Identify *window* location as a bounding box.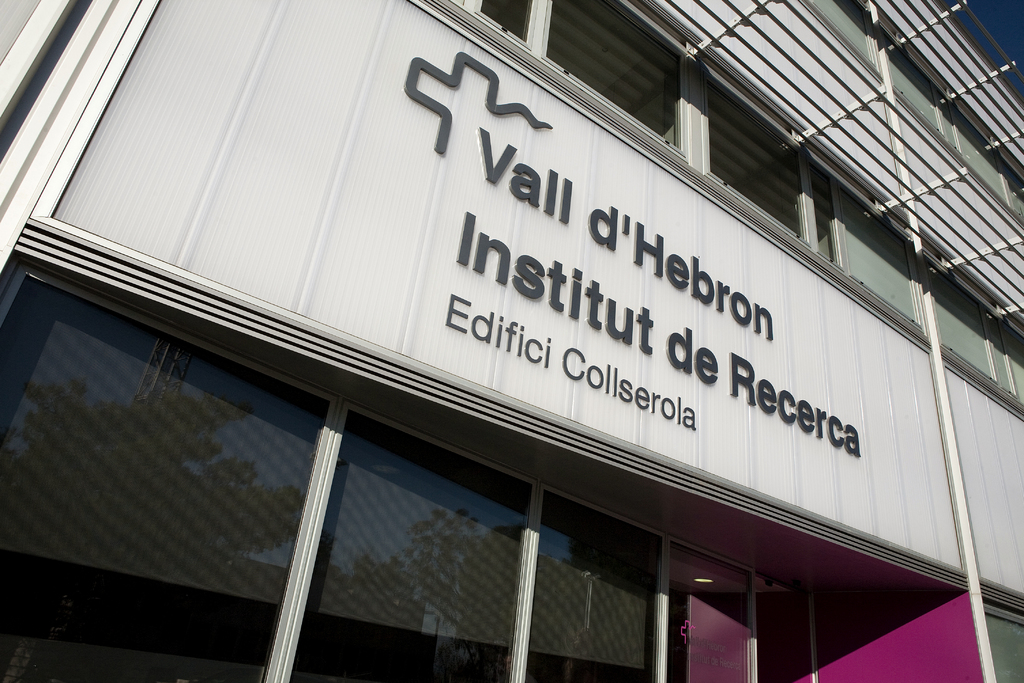
<box>803,0,878,71</box>.
